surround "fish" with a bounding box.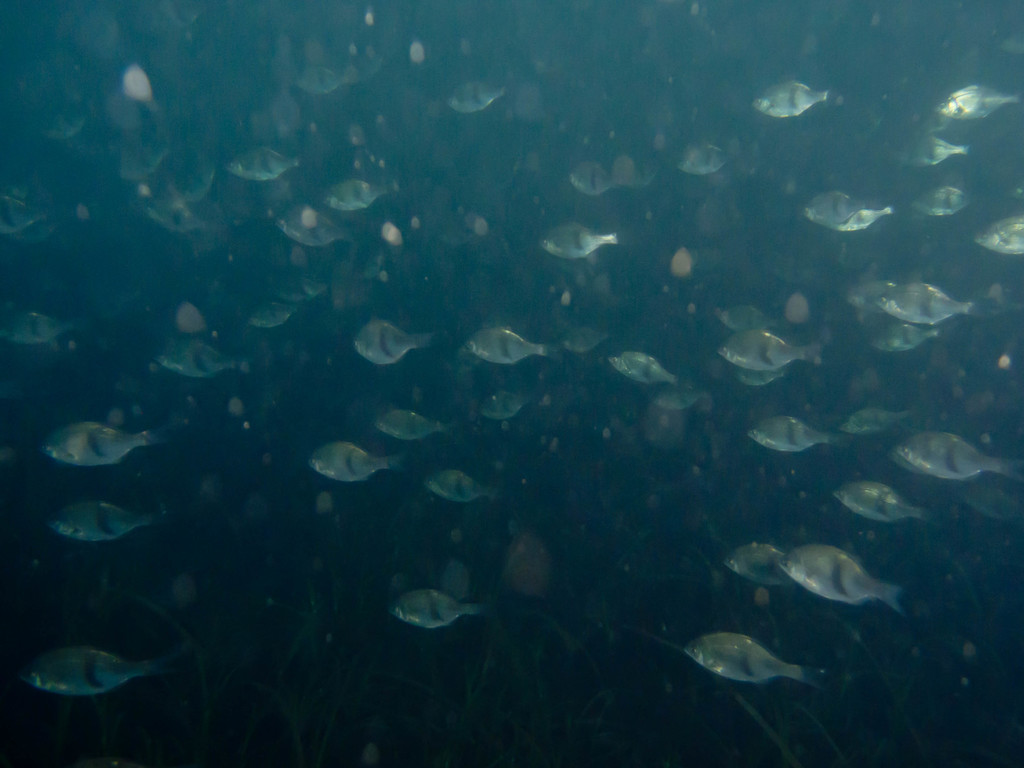
[124, 135, 184, 177].
